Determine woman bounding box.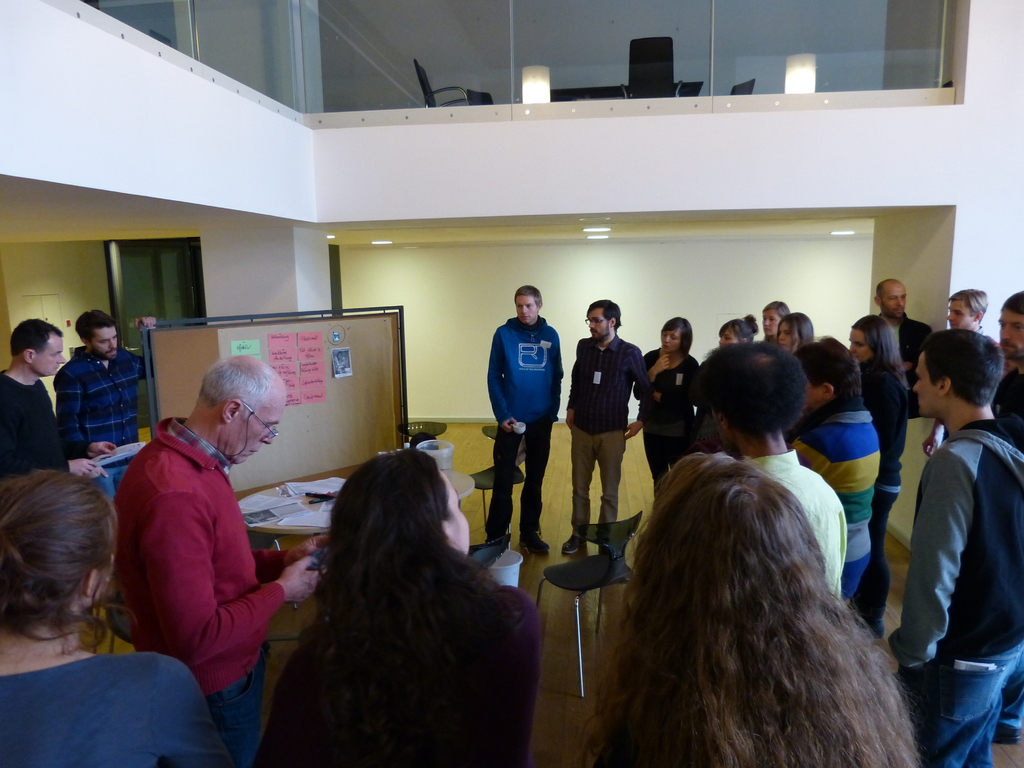
Determined: <bbox>580, 452, 924, 767</bbox>.
